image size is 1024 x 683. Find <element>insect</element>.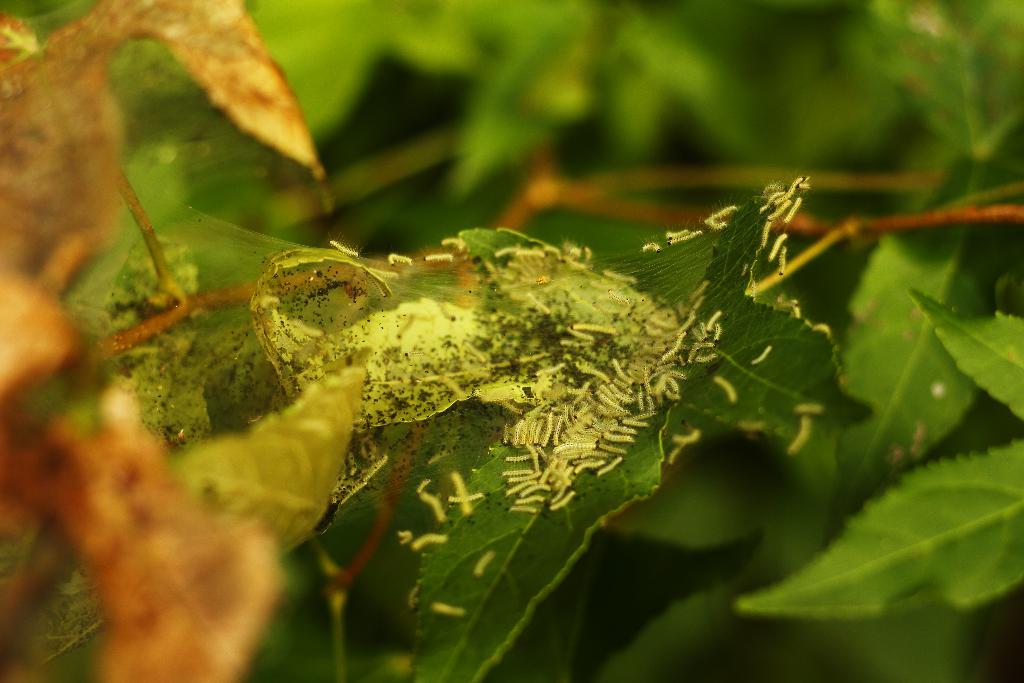
bbox(665, 231, 691, 240).
